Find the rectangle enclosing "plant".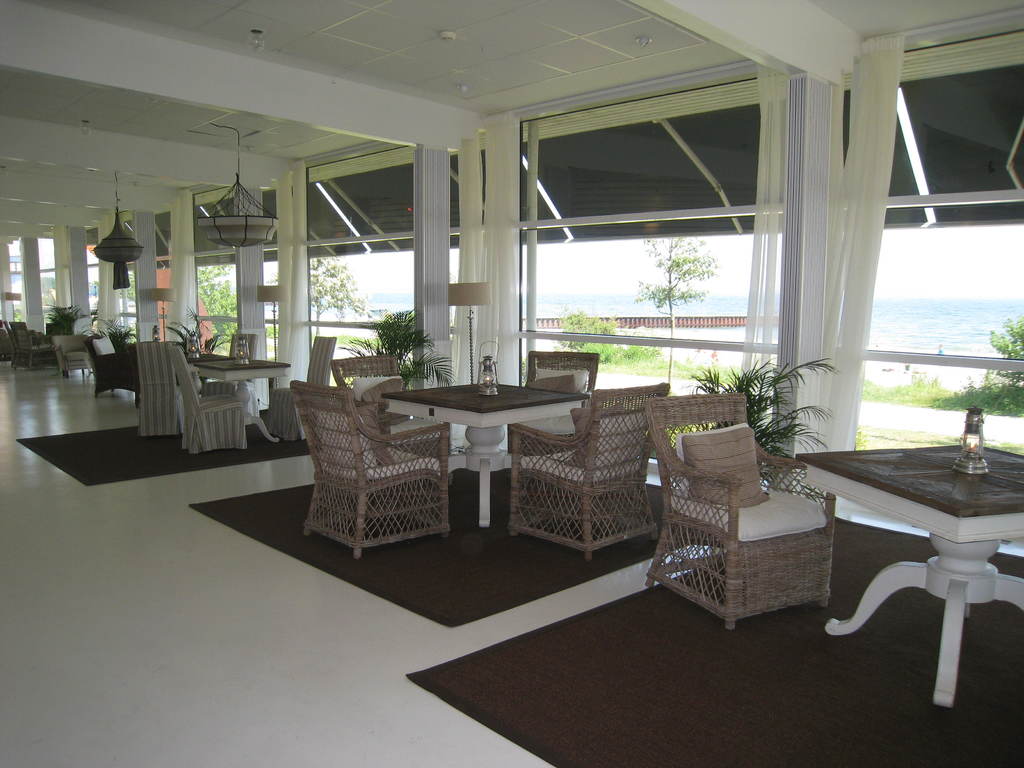
locate(856, 364, 950, 410).
